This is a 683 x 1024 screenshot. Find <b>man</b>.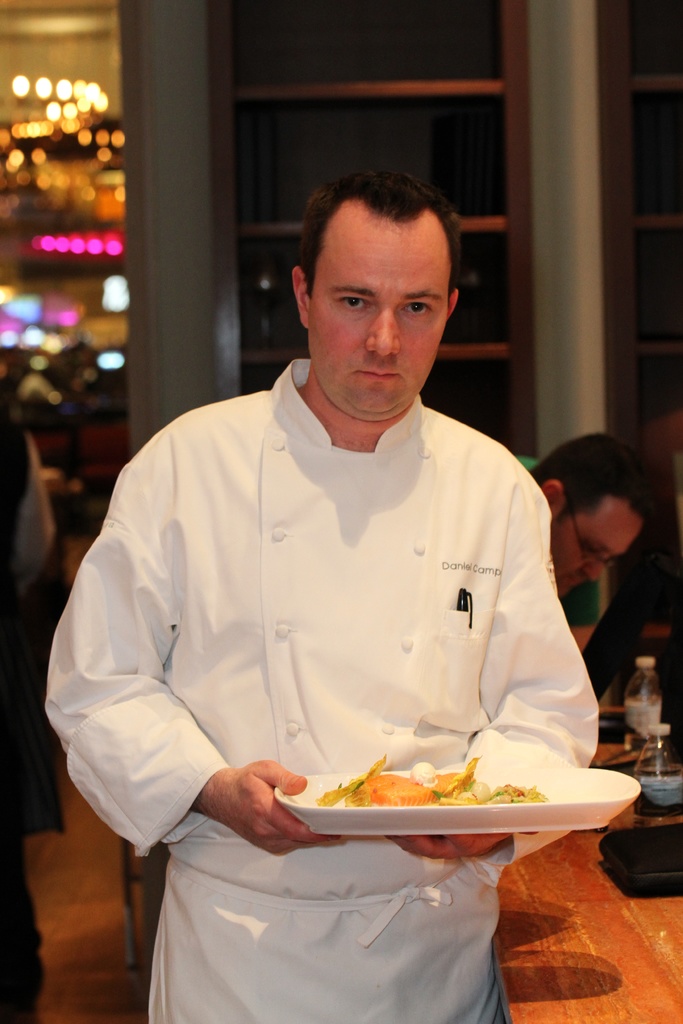
Bounding box: bbox=(514, 429, 662, 653).
